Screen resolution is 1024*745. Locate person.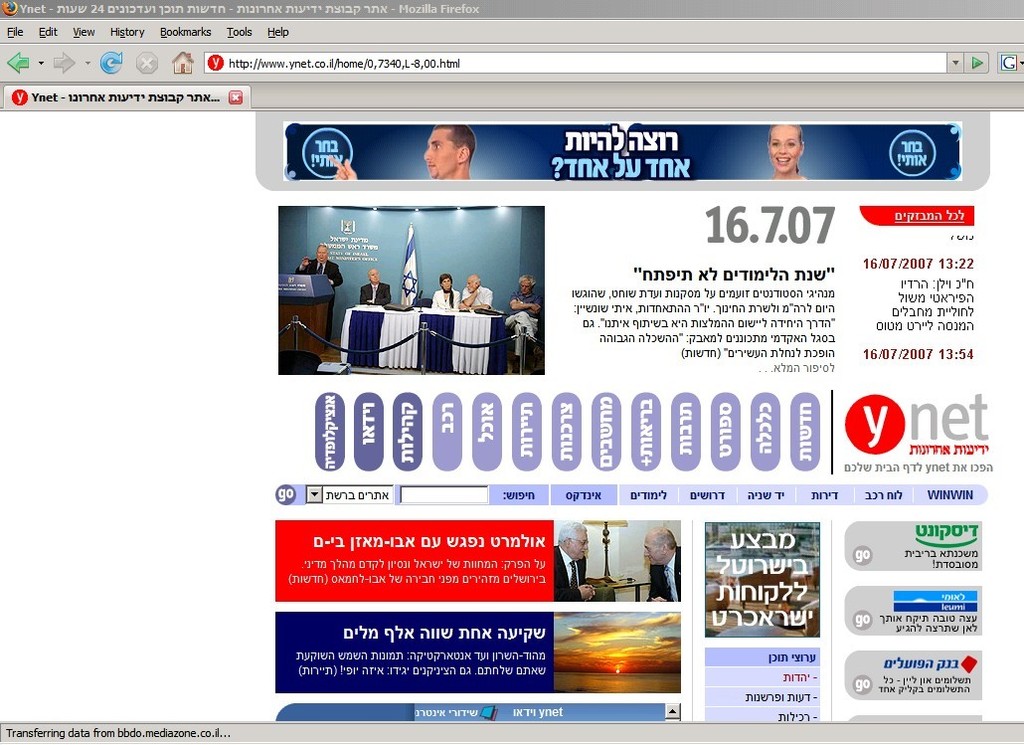
bbox(326, 122, 476, 178).
